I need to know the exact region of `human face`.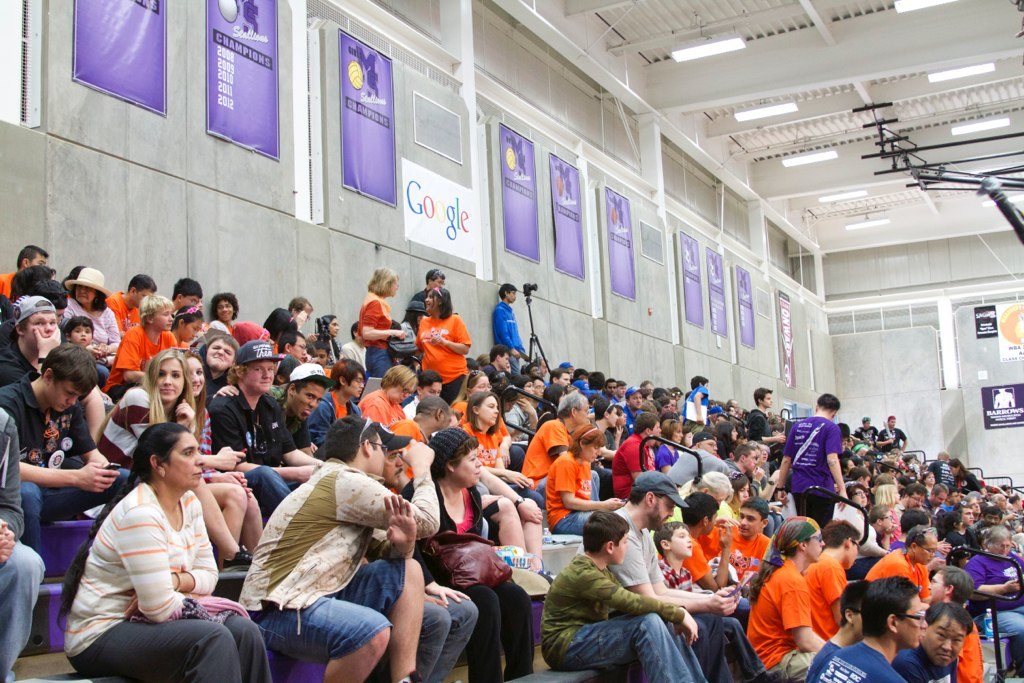
Region: {"x1": 193, "y1": 356, "x2": 203, "y2": 389}.
